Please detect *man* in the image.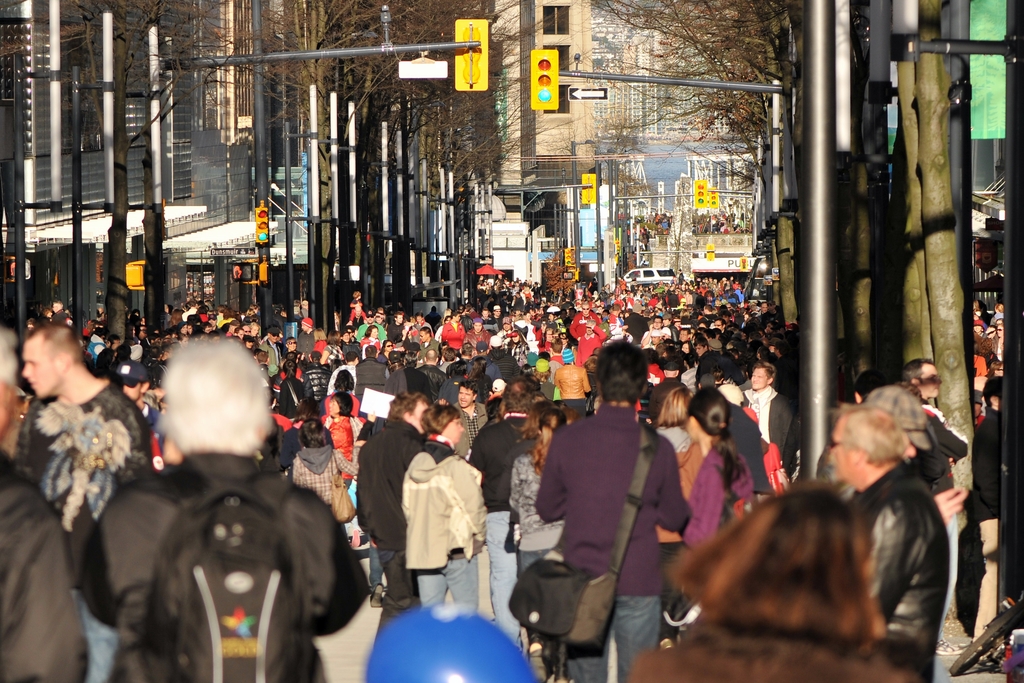
746/362/803/495.
